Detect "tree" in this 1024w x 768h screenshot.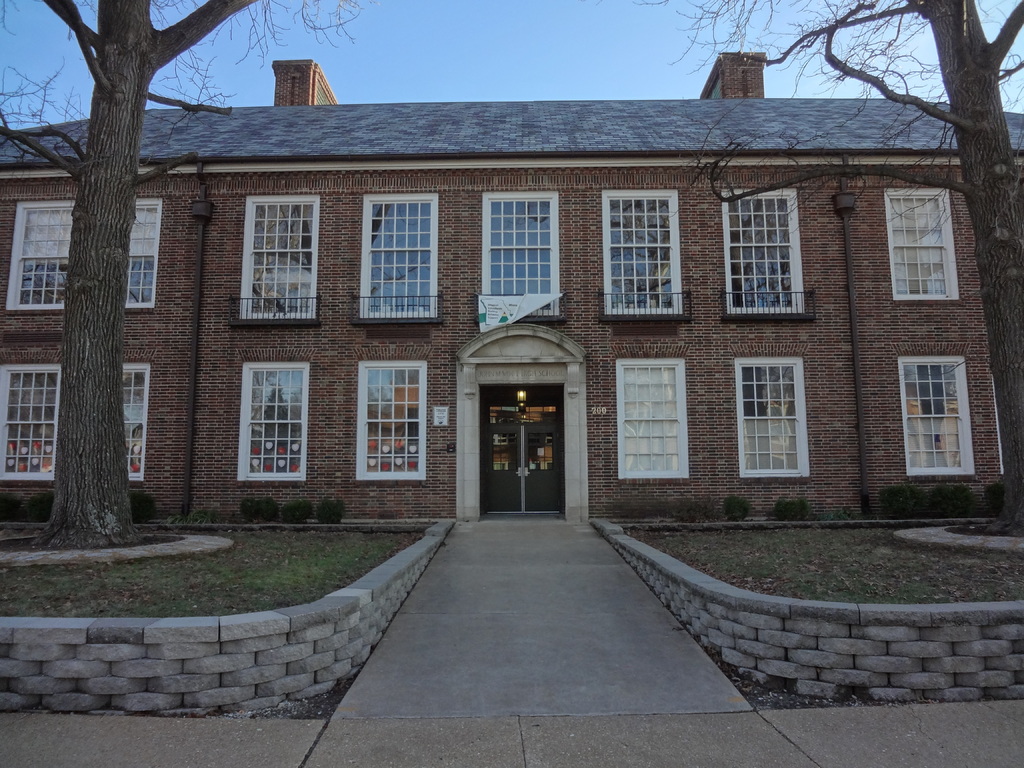
Detection: <bbox>629, 0, 1023, 528</bbox>.
